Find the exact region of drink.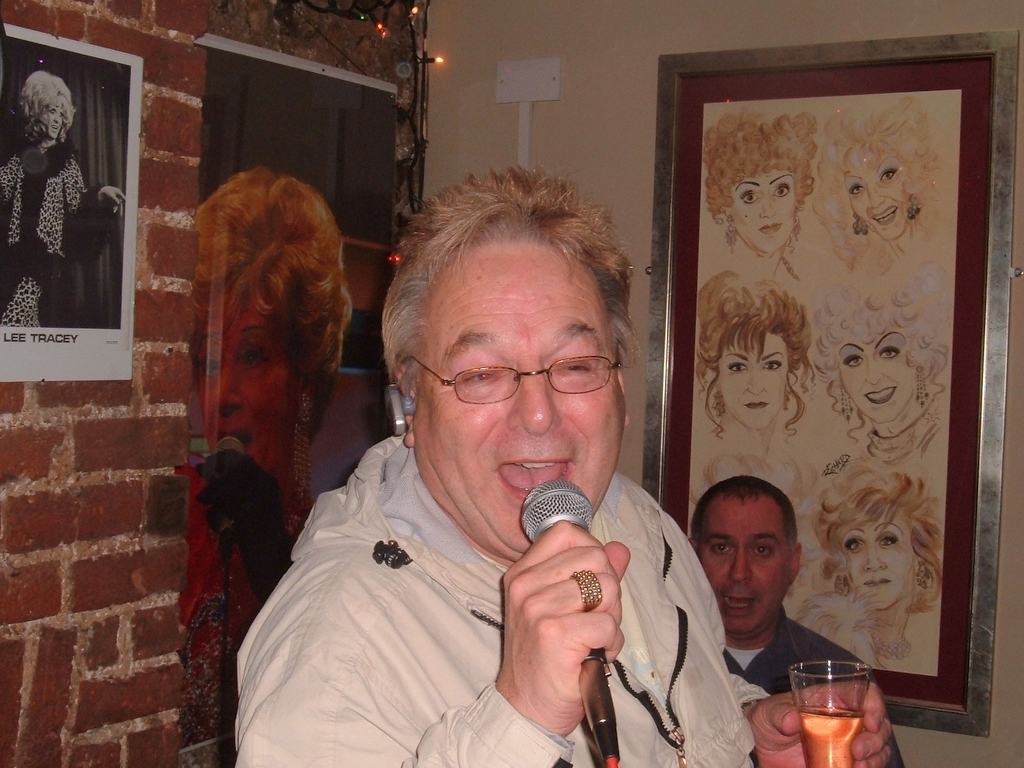
Exact region: 798, 708, 867, 767.
